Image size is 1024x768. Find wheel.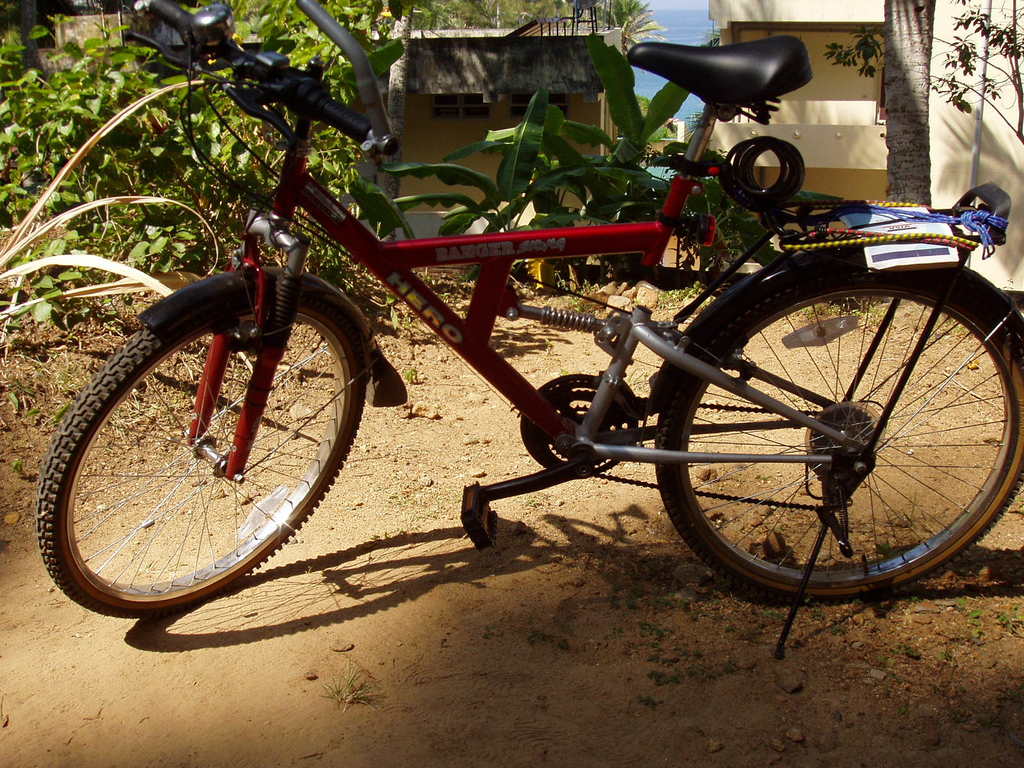
bbox=(652, 266, 1023, 600).
